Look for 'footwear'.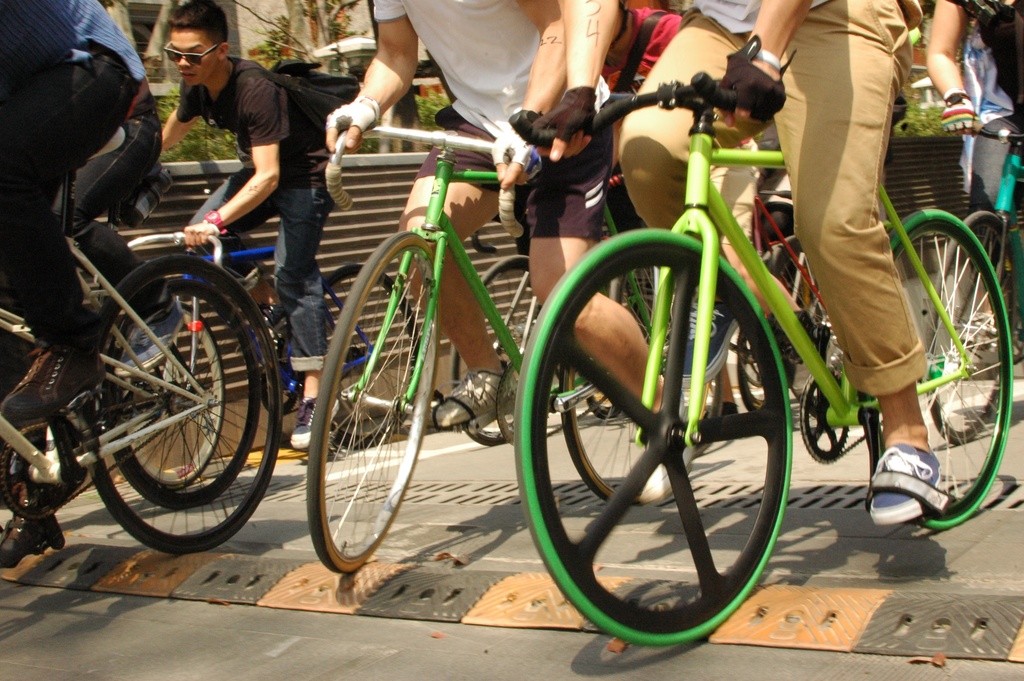
Found: (left=287, top=391, right=342, bottom=450).
